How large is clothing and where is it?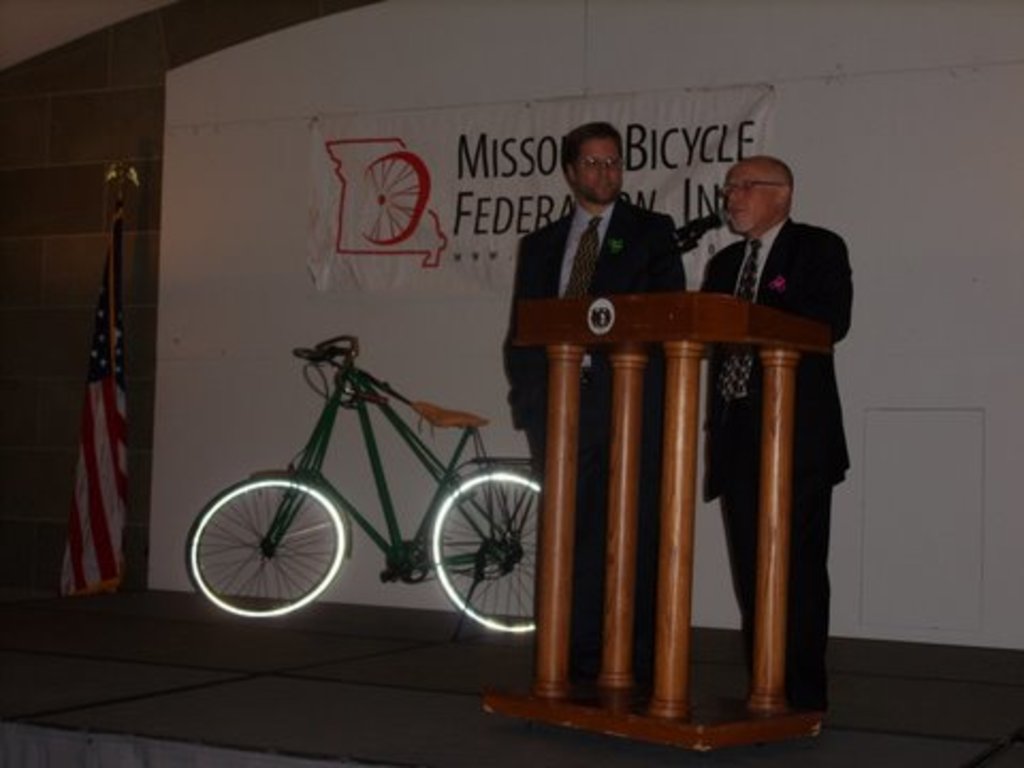
Bounding box: bbox=(698, 215, 851, 715).
